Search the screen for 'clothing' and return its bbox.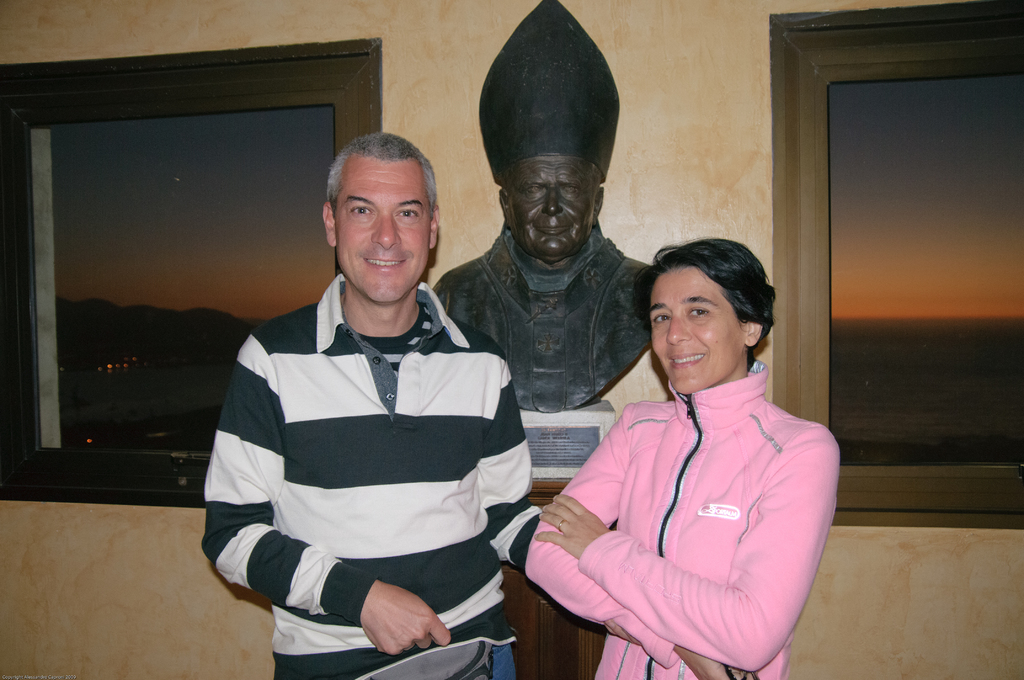
Found: x1=205 y1=269 x2=545 y2=659.
